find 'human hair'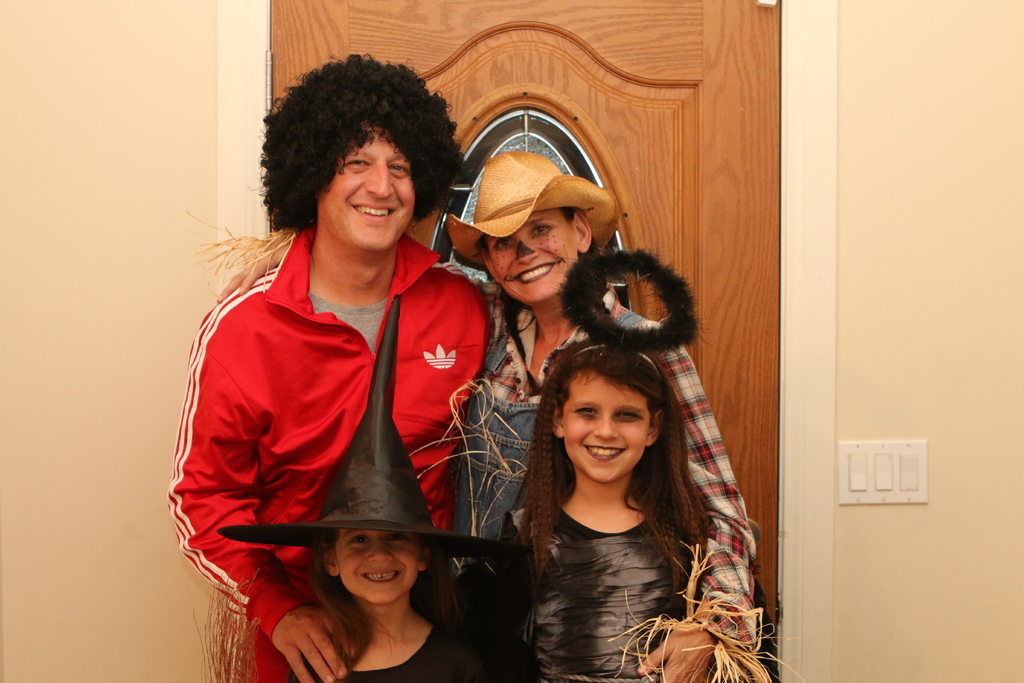
(507, 348, 730, 614)
